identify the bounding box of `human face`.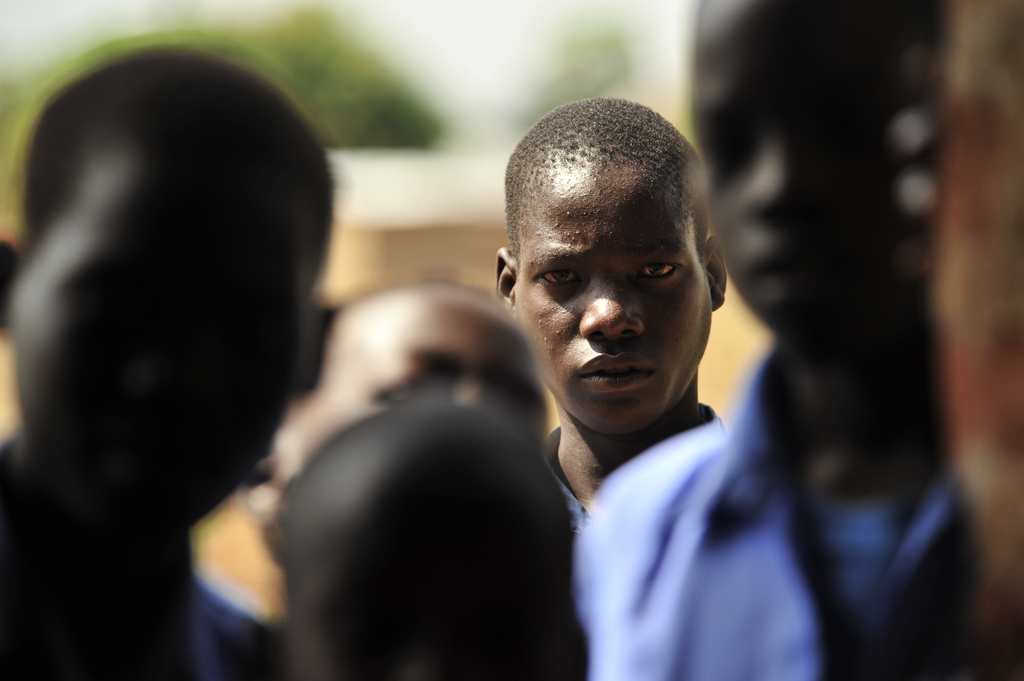
Rect(709, 22, 913, 324).
